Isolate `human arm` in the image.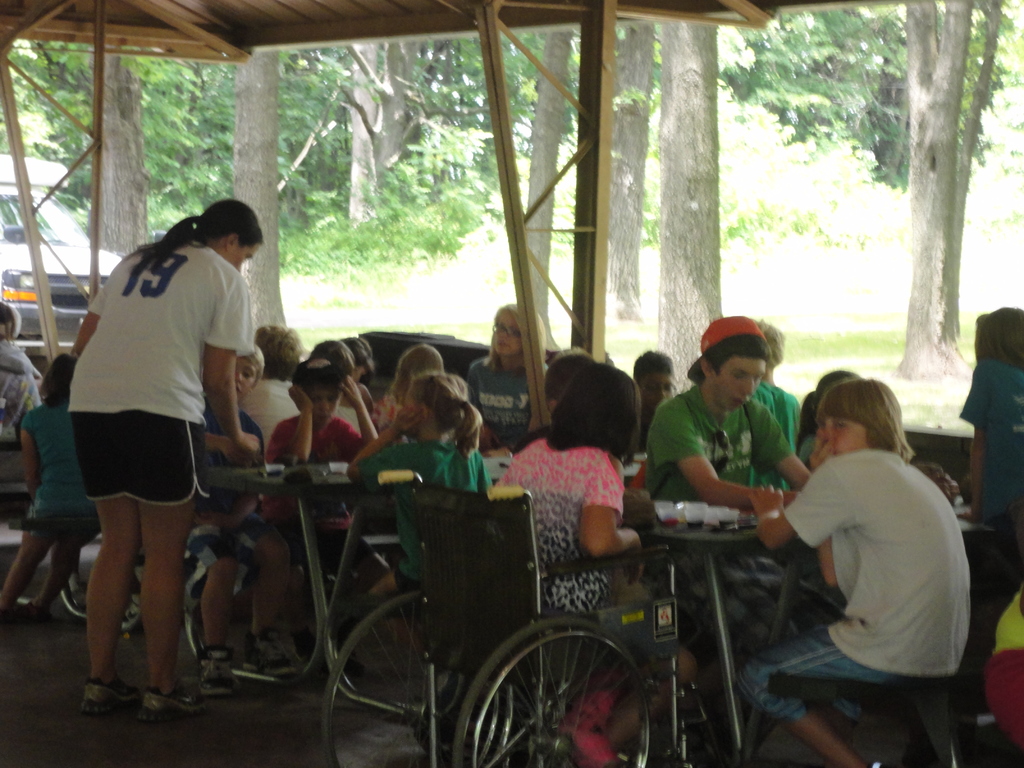
Isolated region: (x1=468, y1=451, x2=497, y2=504).
